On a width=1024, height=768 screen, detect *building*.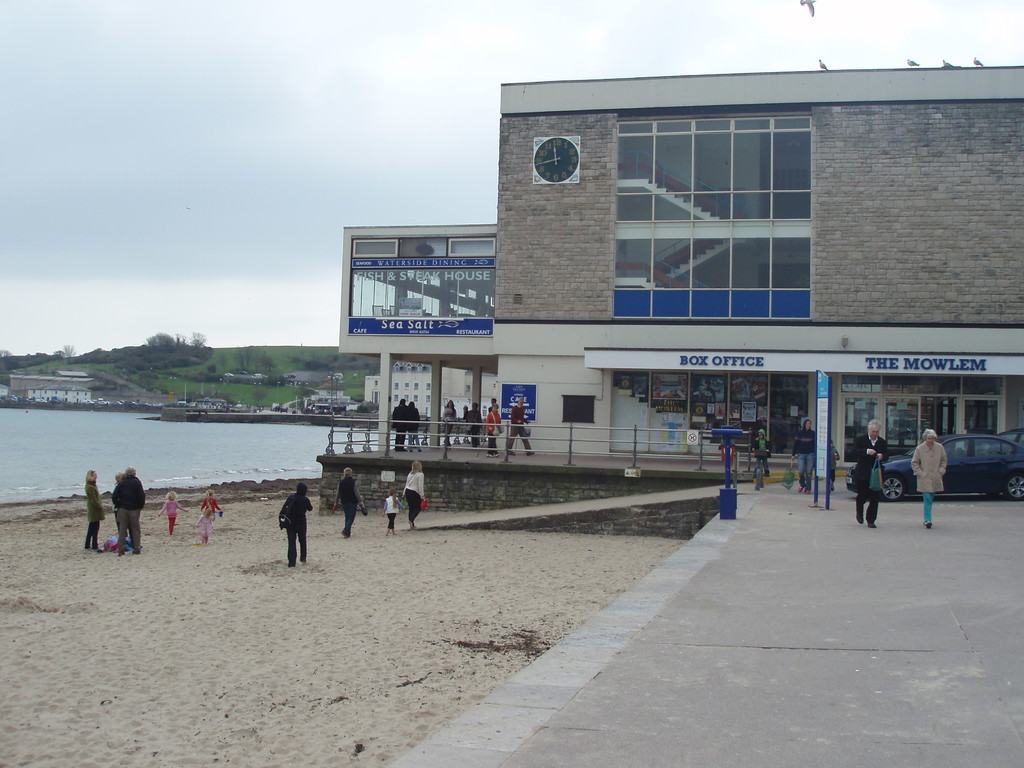
box(300, 57, 1019, 504).
